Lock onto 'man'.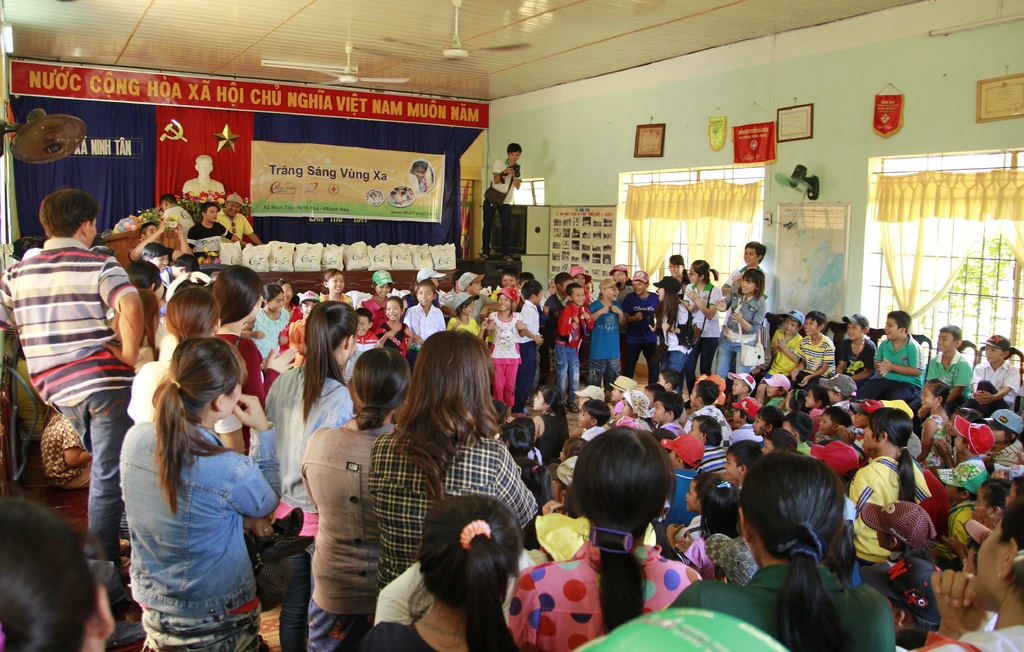
Locked: Rect(474, 143, 524, 264).
